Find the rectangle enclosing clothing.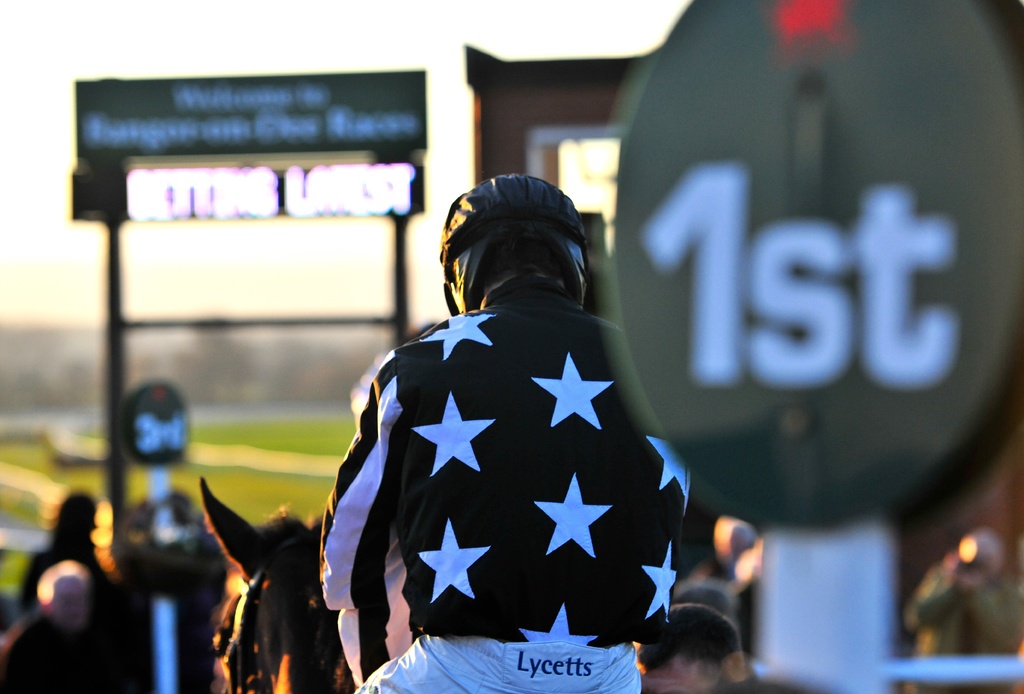
l=344, t=205, r=692, b=691.
